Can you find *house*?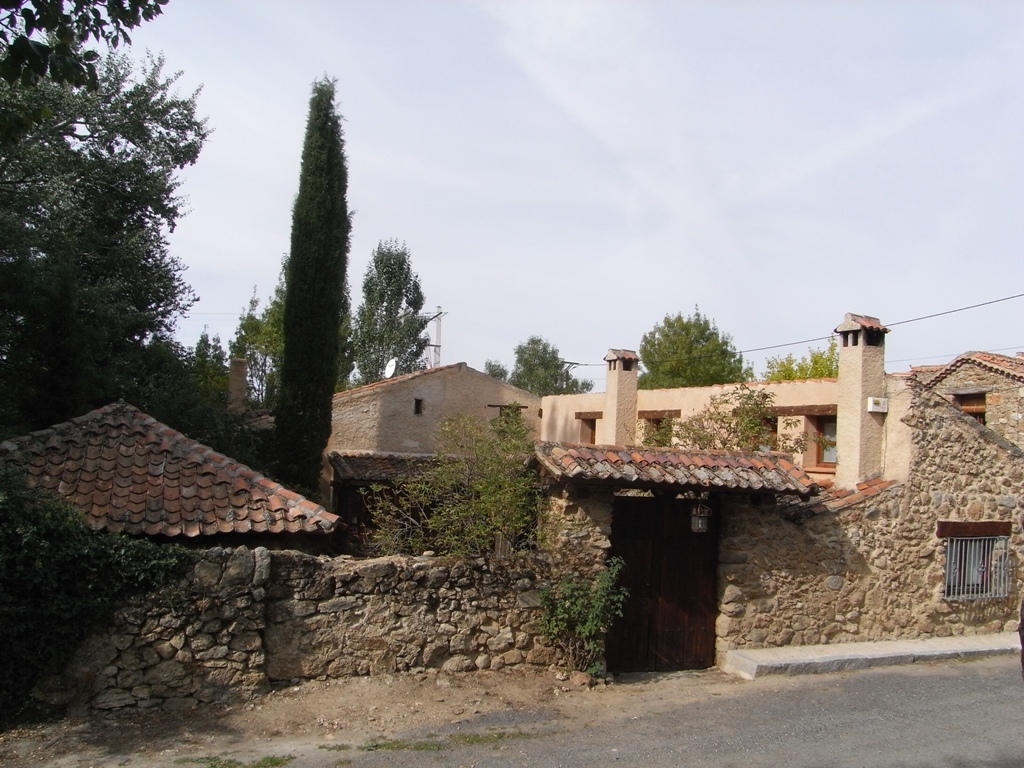
Yes, bounding box: BBox(223, 353, 548, 554).
